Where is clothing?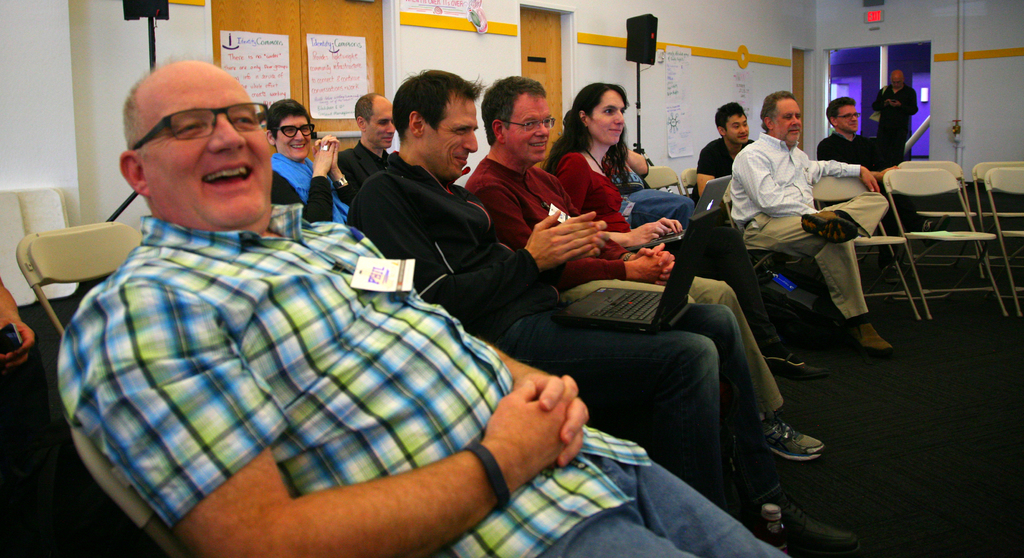
<bbox>562, 161, 780, 340</bbox>.
